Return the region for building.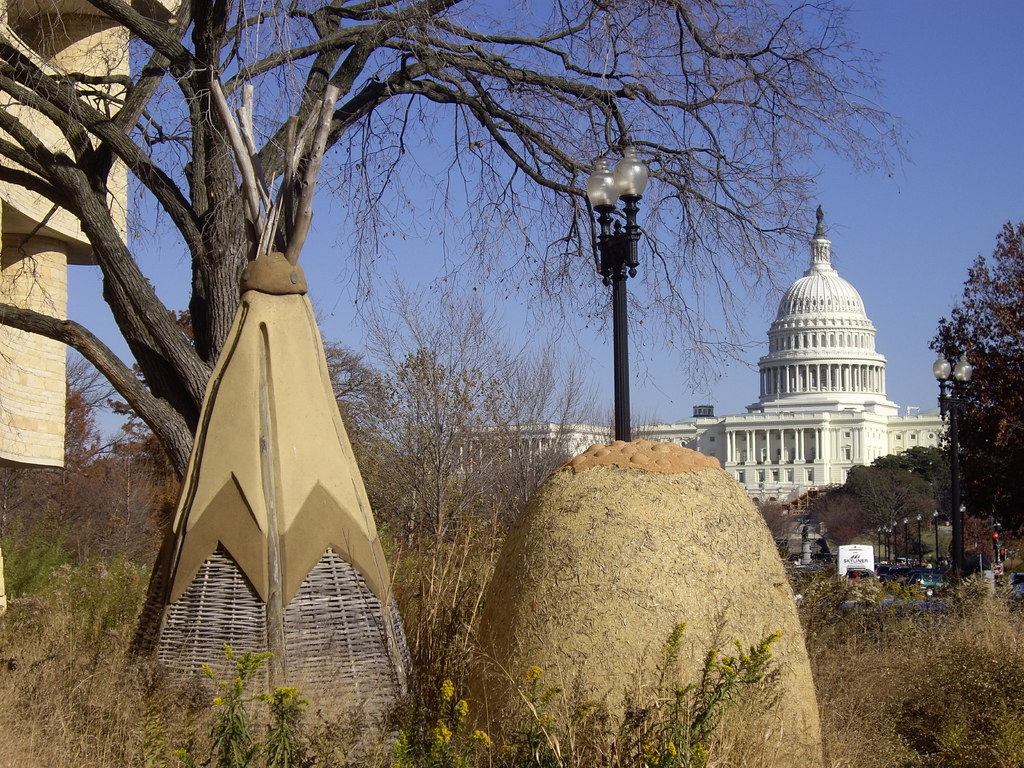
<bbox>0, 0, 127, 612</bbox>.
